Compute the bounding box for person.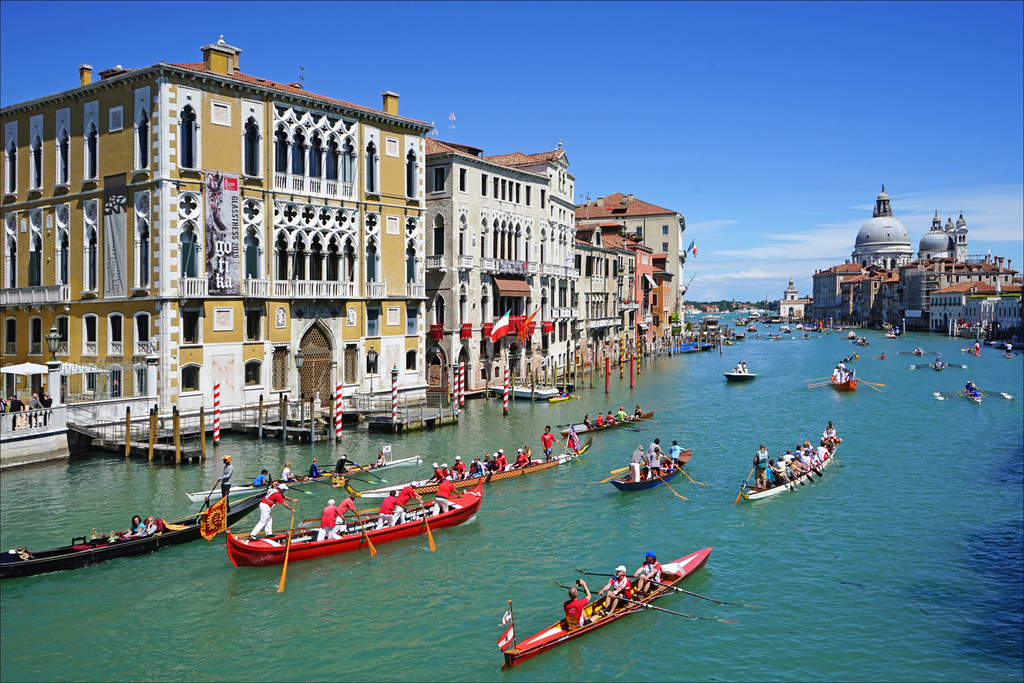
crop(563, 579, 590, 629).
